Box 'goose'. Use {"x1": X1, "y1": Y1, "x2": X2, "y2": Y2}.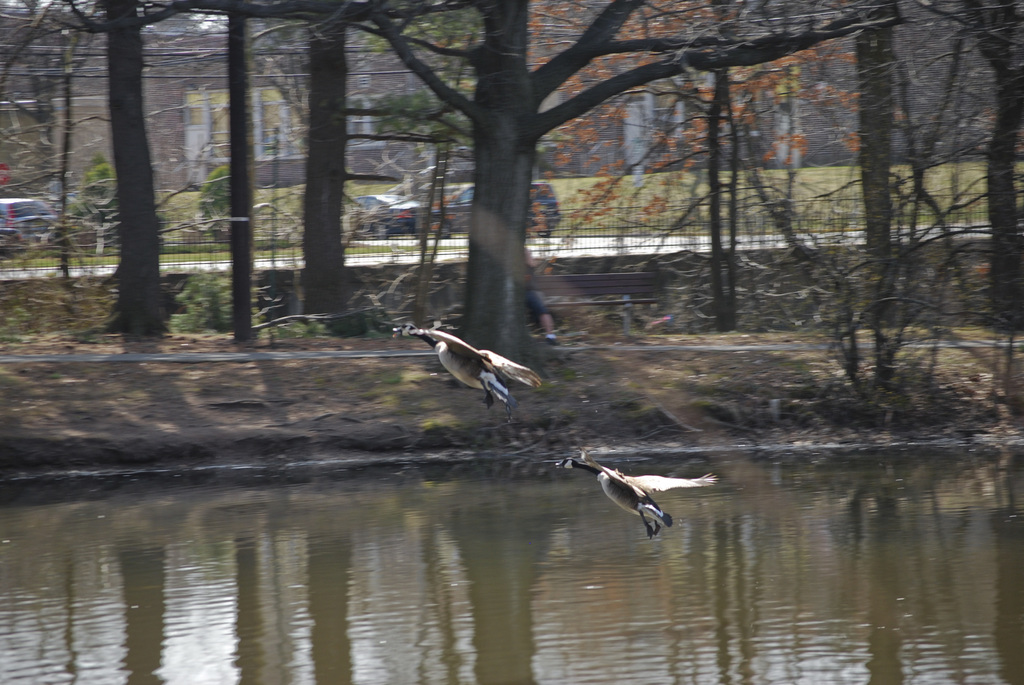
{"x1": 553, "y1": 455, "x2": 714, "y2": 540}.
